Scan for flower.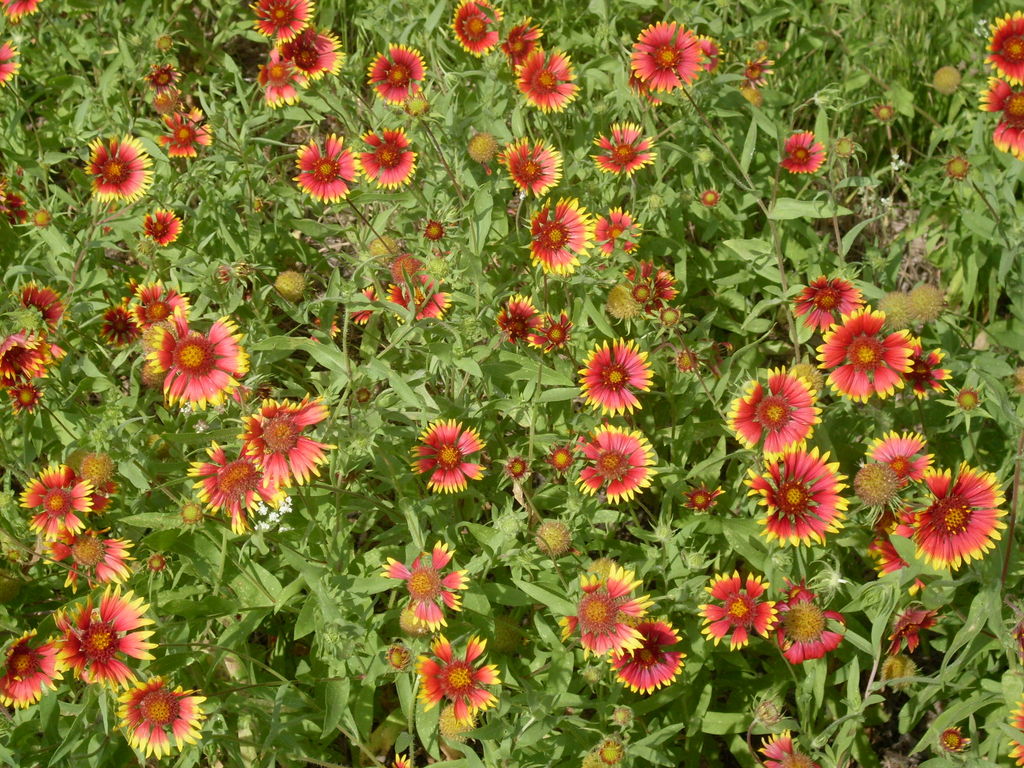
Scan result: box=[0, 179, 30, 228].
